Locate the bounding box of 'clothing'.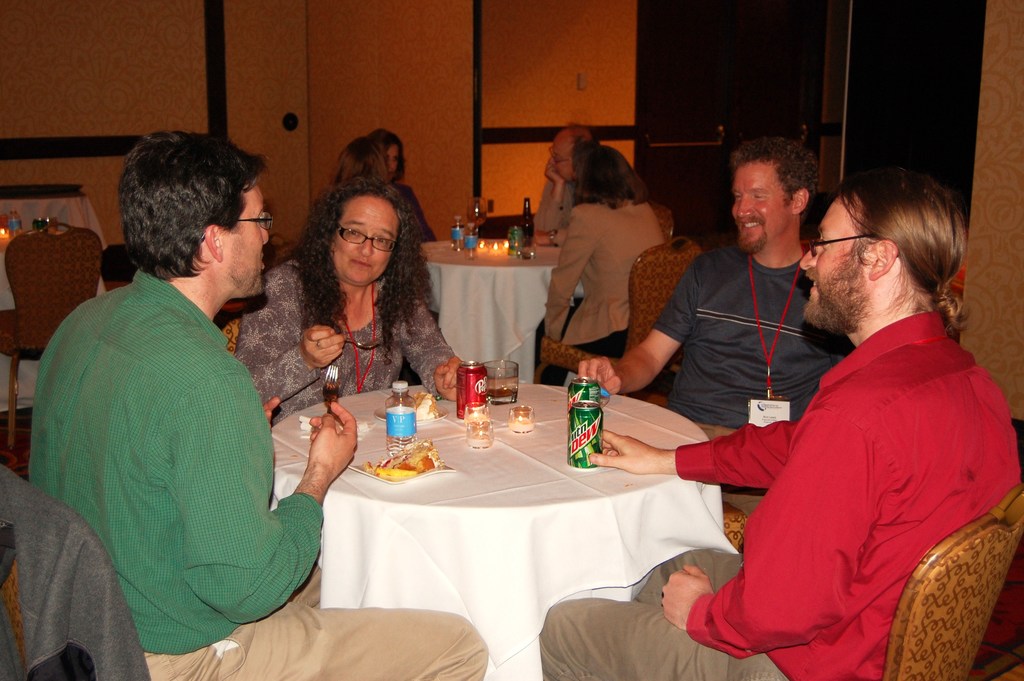
Bounding box: (x1=304, y1=179, x2=421, y2=254).
